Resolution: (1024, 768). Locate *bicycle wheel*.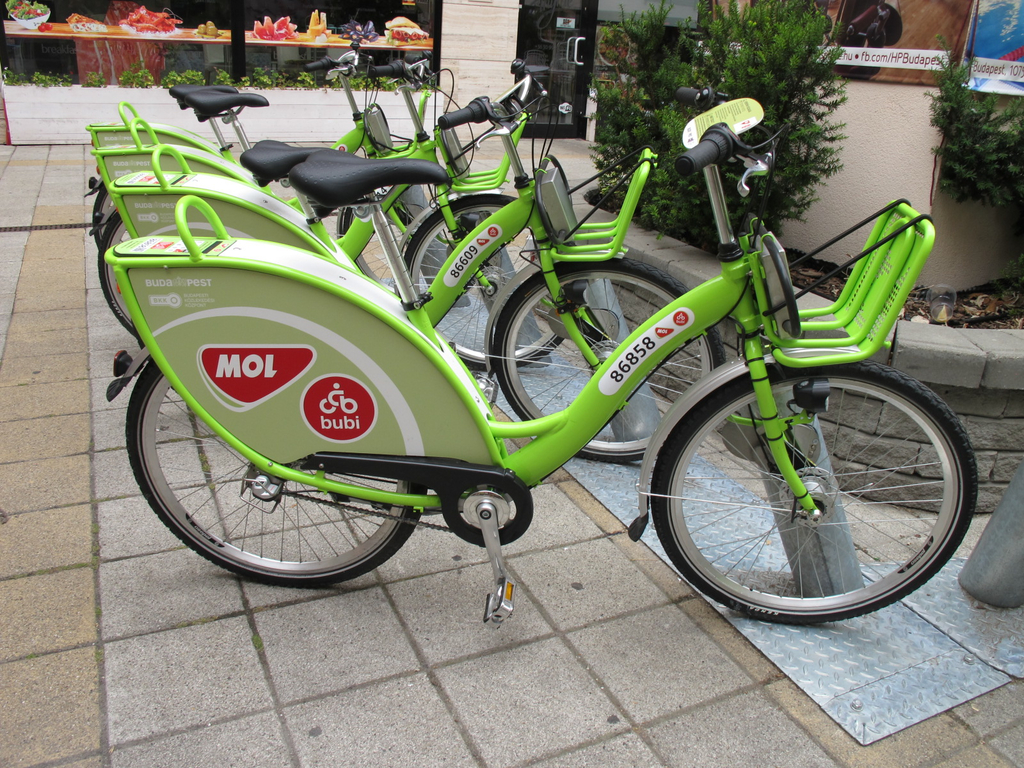
[left=639, top=348, right=991, bottom=640].
